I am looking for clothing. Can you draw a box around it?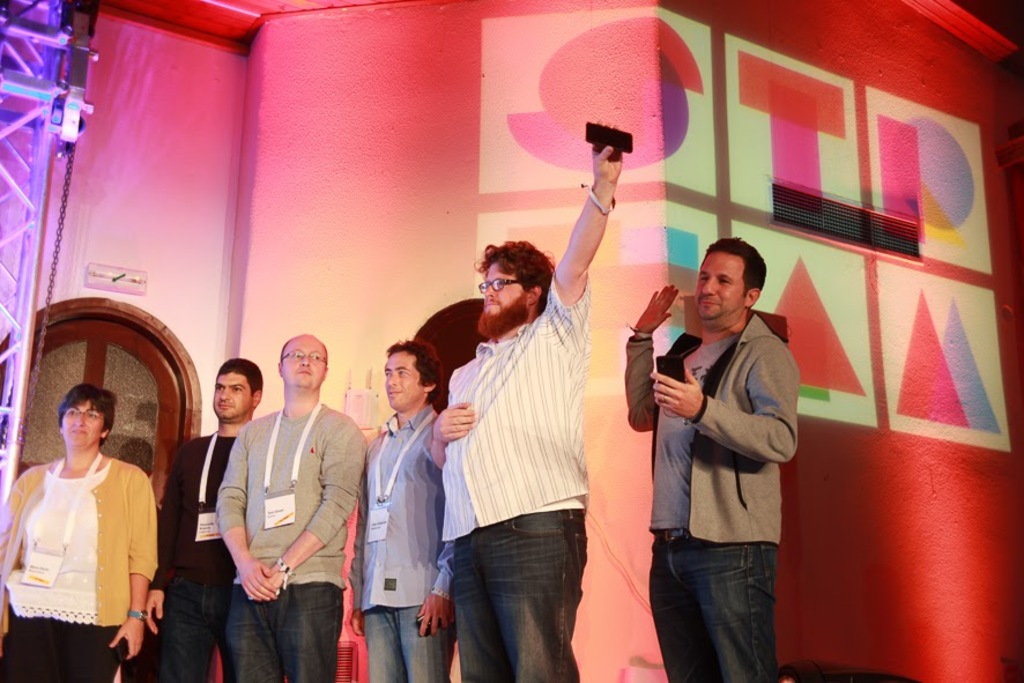
Sure, the bounding box is bbox=[0, 456, 159, 682].
